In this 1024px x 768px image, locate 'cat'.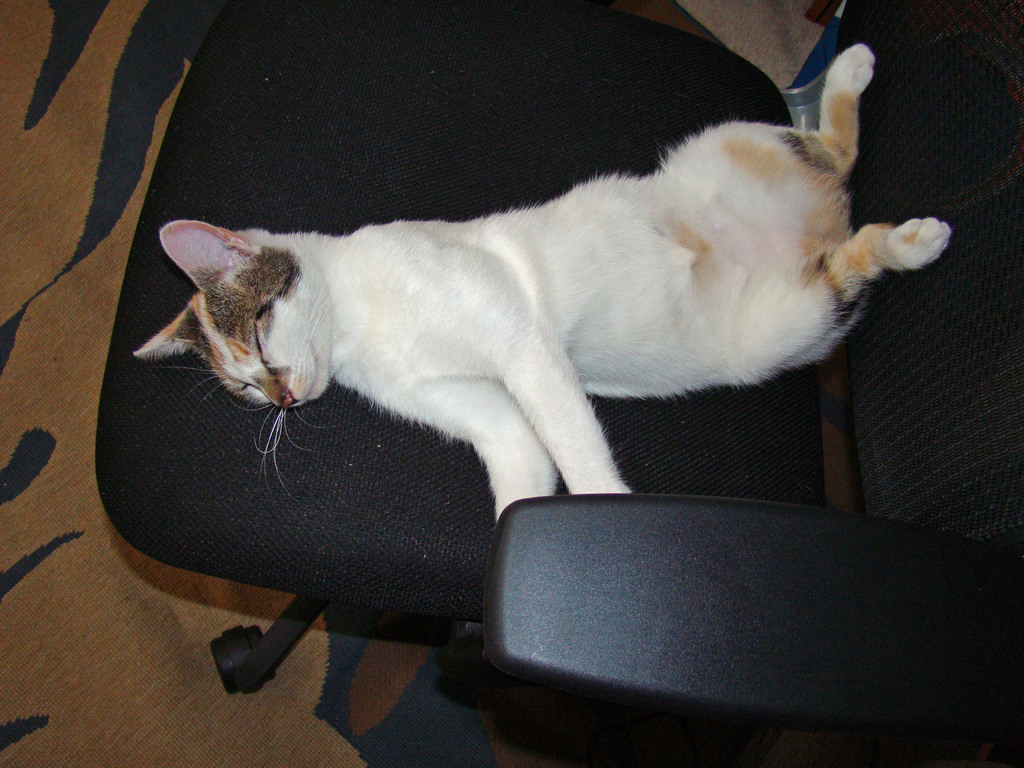
Bounding box: BBox(129, 38, 952, 531).
